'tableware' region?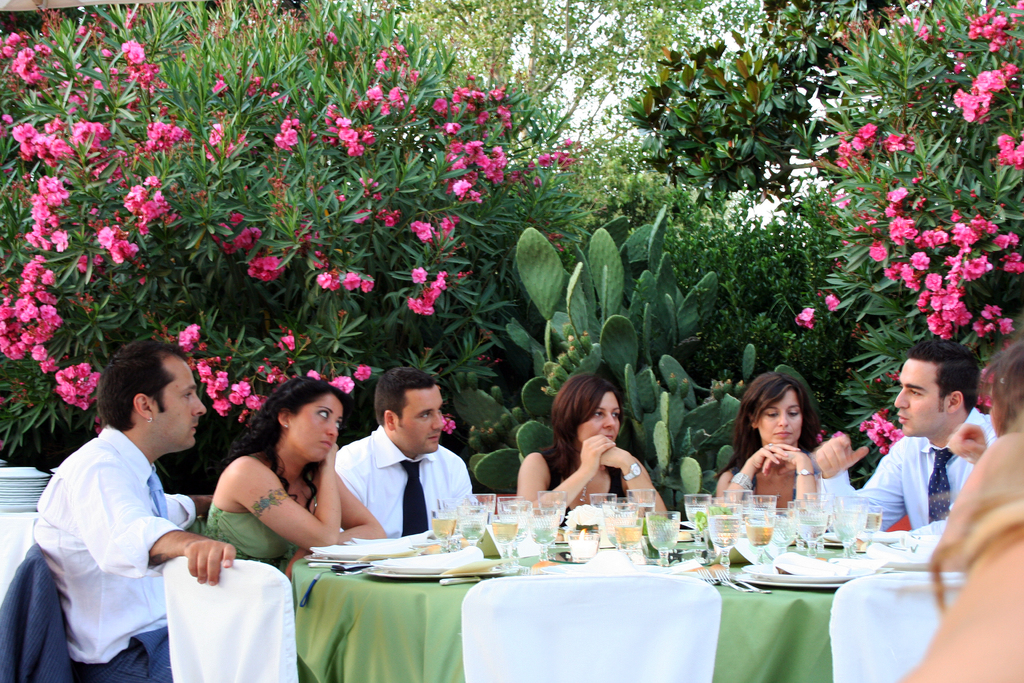
723/490/752/536
